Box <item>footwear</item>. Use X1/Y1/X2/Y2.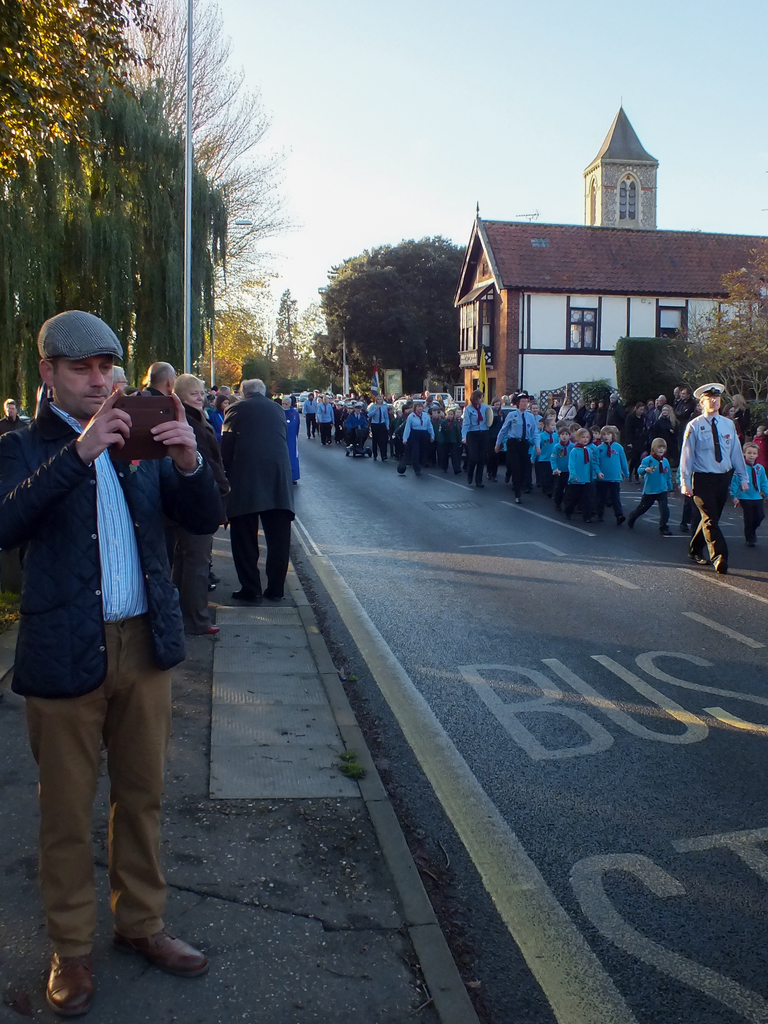
45/951/98/1018.
